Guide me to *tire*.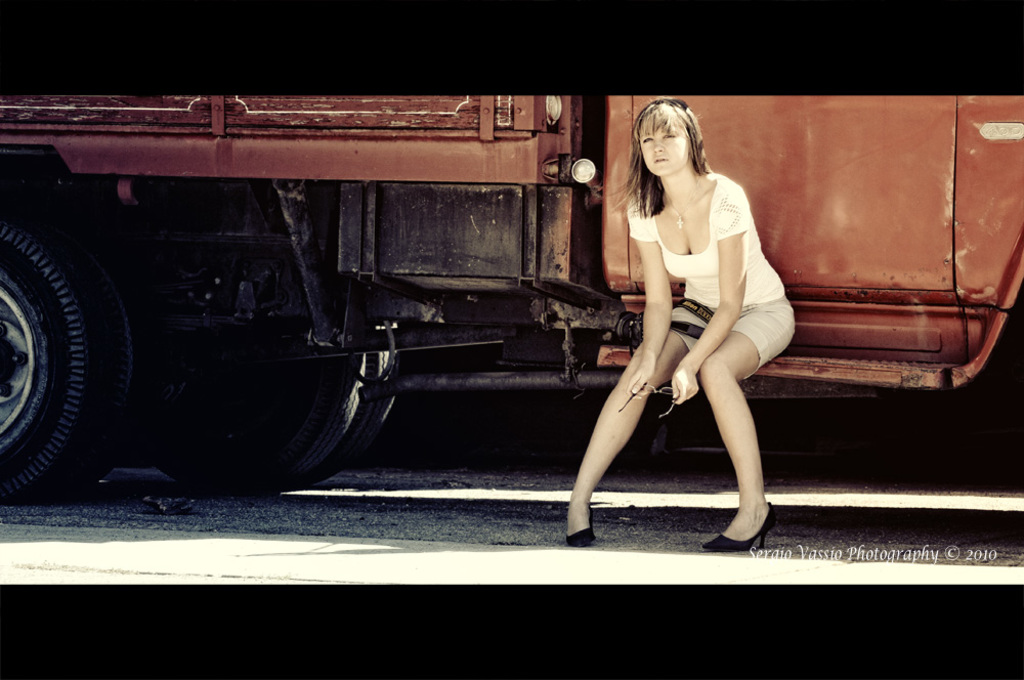
Guidance: box(249, 323, 397, 499).
